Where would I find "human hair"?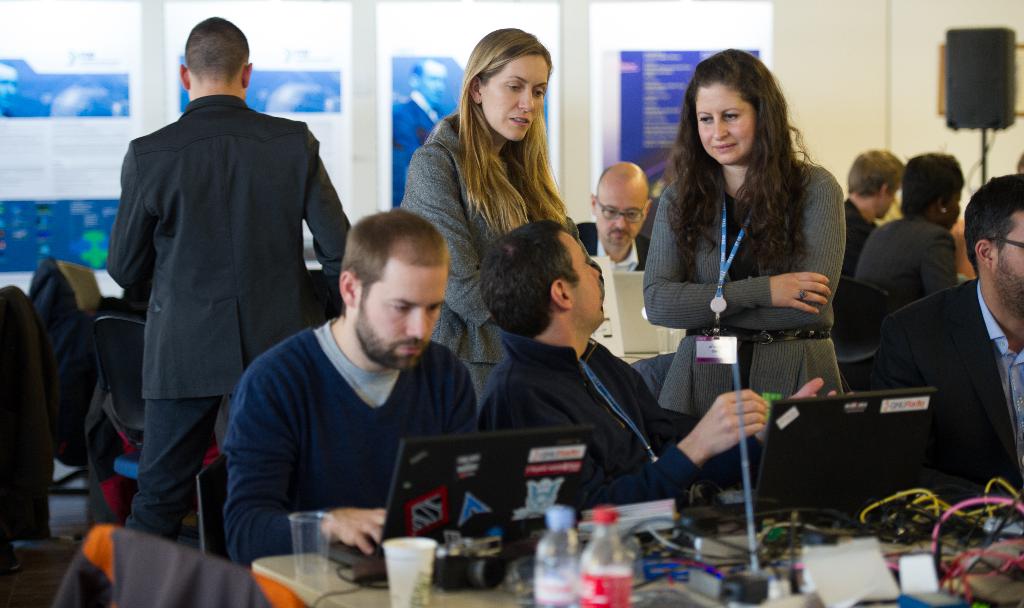
At BBox(461, 27, 570, 233).
